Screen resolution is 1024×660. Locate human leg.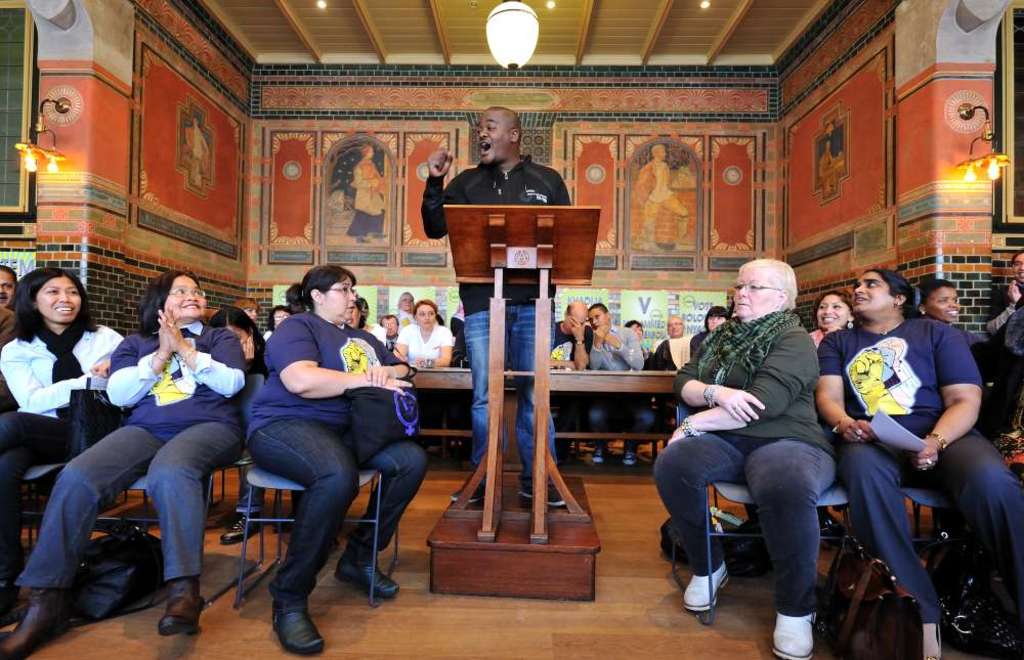
rect(510, 309, 555, 504).
